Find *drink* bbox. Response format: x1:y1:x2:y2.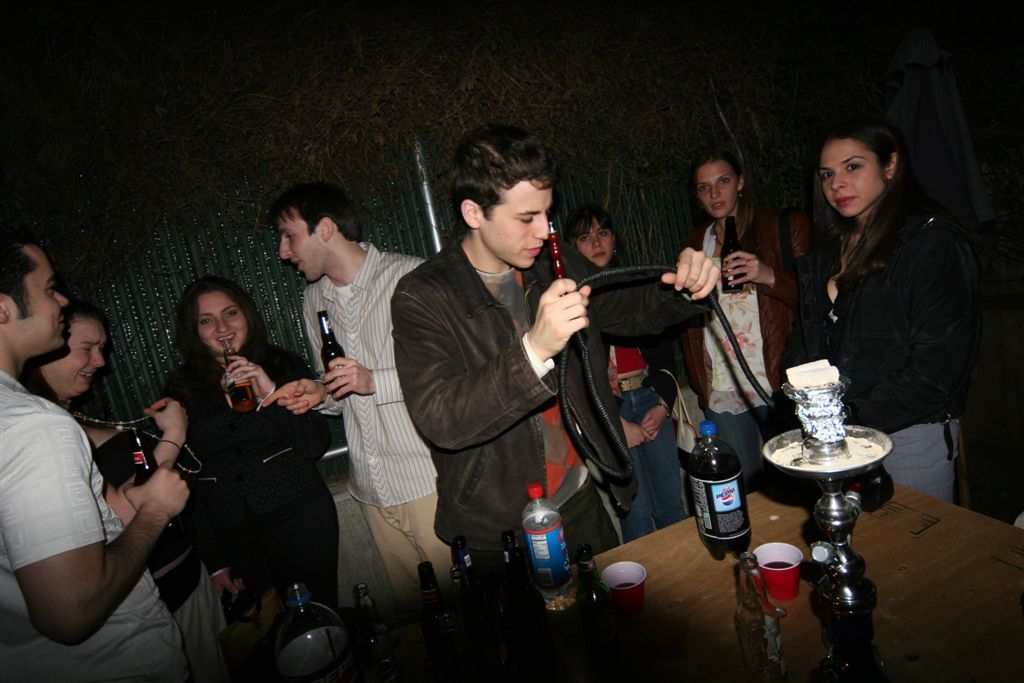
324:307:340:395.
